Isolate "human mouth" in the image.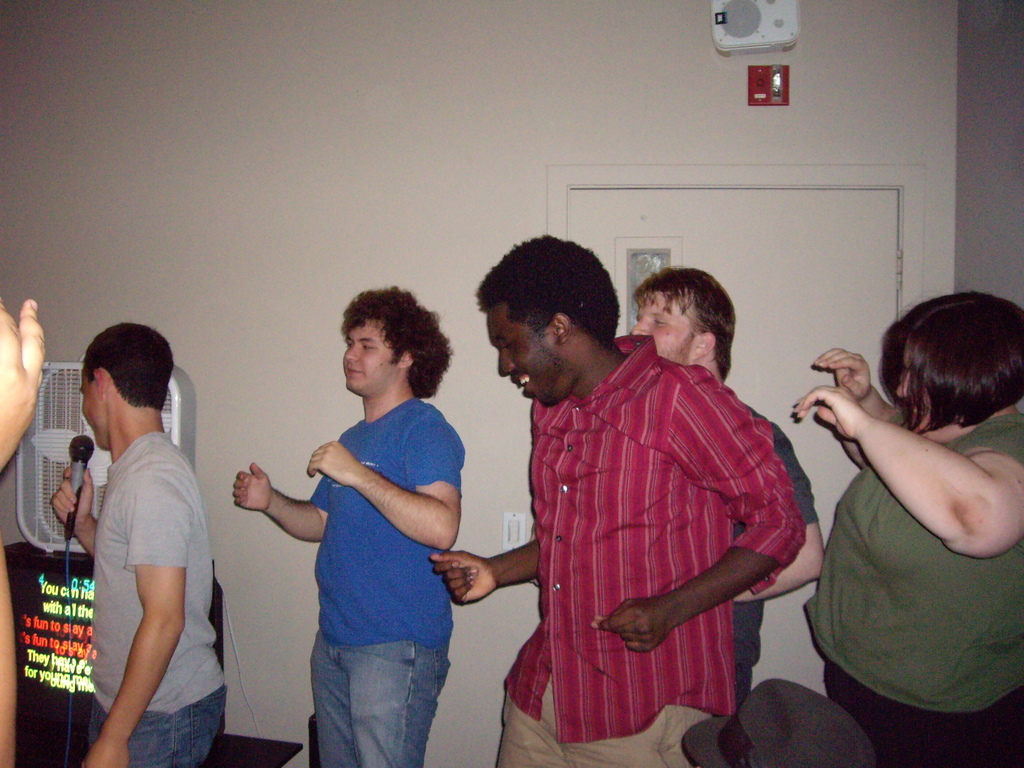
Isolated region: <region>509, 367, 532, 394</region>.
